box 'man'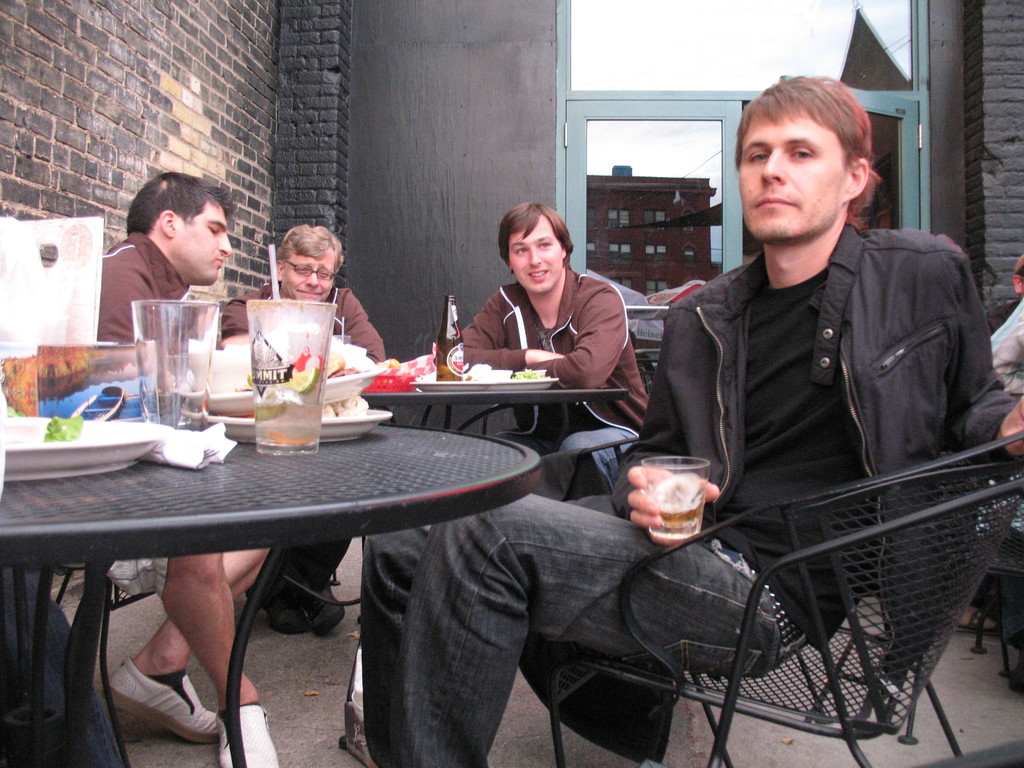
x1=357, y1=70, x2=1023, y2=767
